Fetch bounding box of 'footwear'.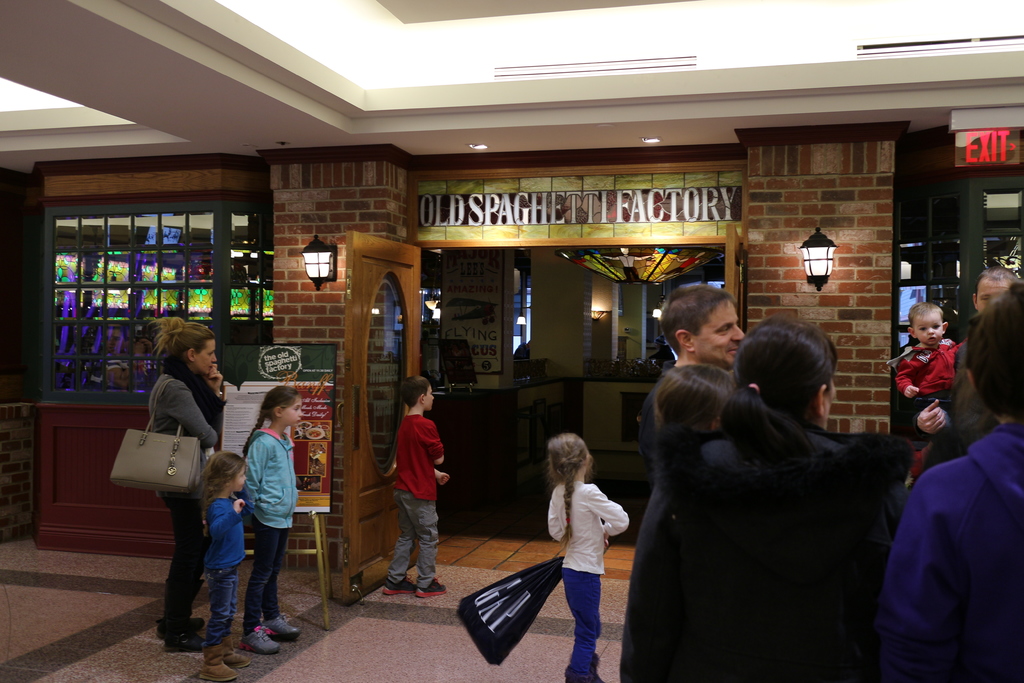
Bbox: <region>164, 635, 204, 652</region>.
